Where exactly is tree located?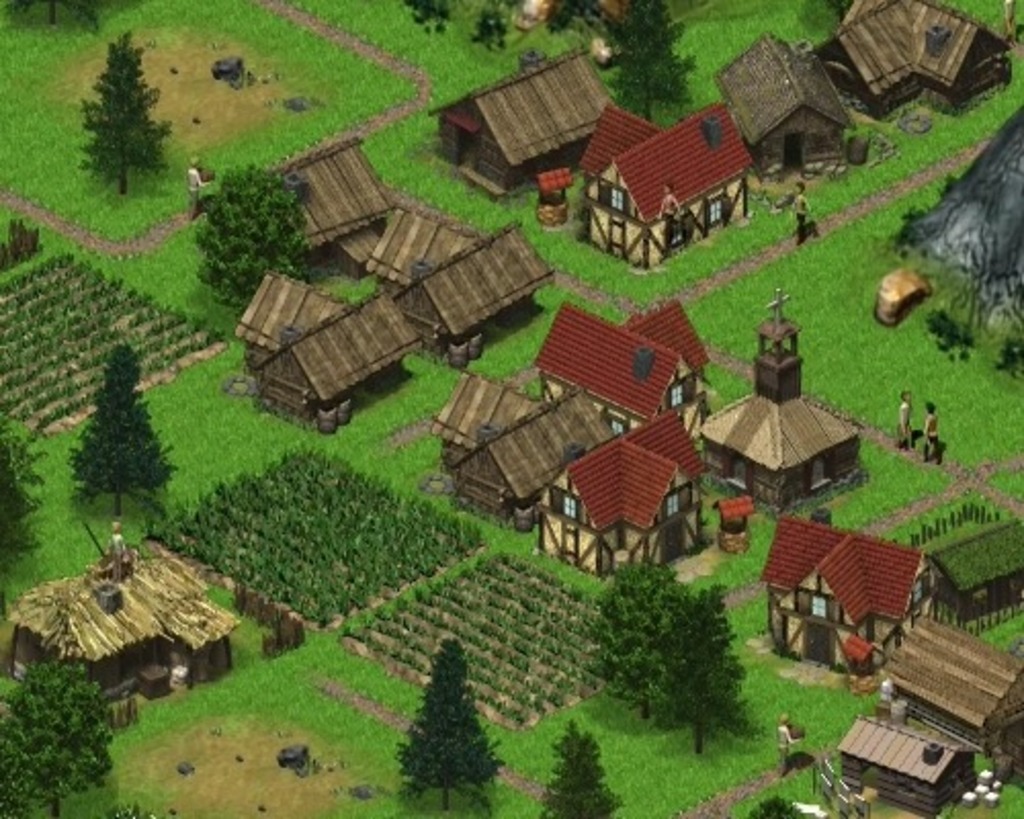
Its bounding box is 477/0/508/45.
